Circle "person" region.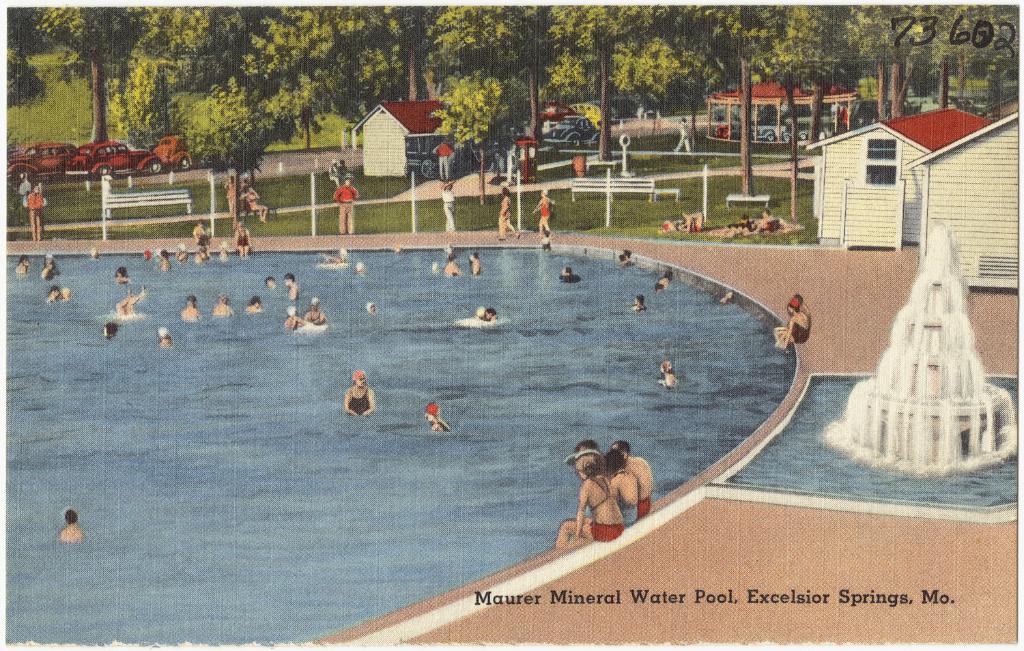
Region: left=61, top=286, right=68, bottom=300.
